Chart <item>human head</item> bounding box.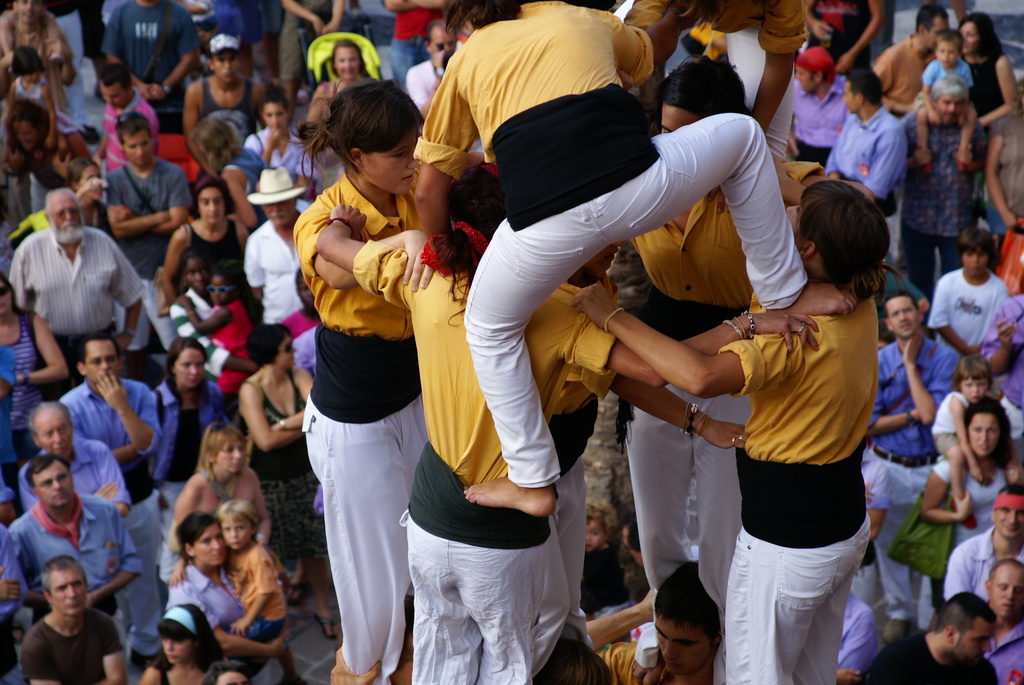
Charted: <region>210, 262, 239, 309</region>.
